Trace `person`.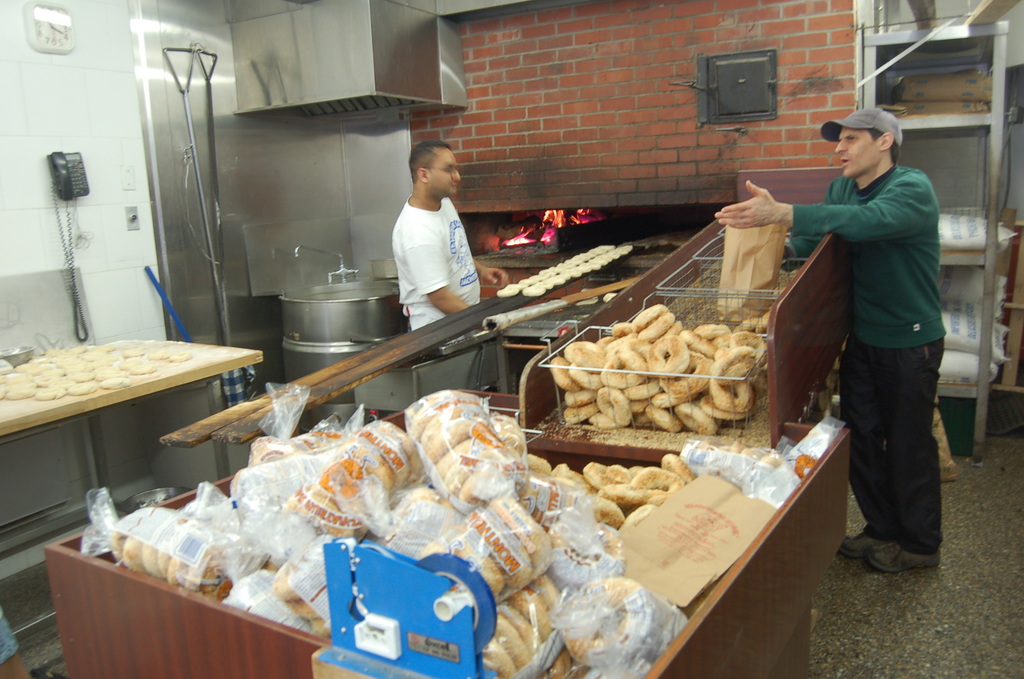
Traced to x1=391, y1=141, x2=511, y2=334.
